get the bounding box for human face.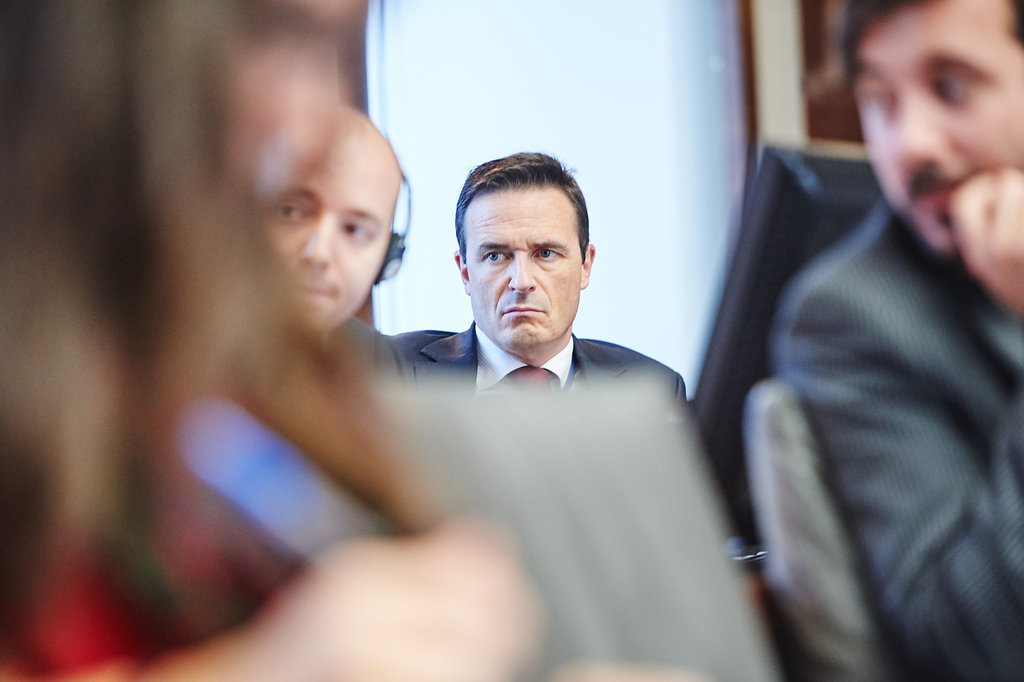
[left=852, top=8, right=1023, bottom=254].
